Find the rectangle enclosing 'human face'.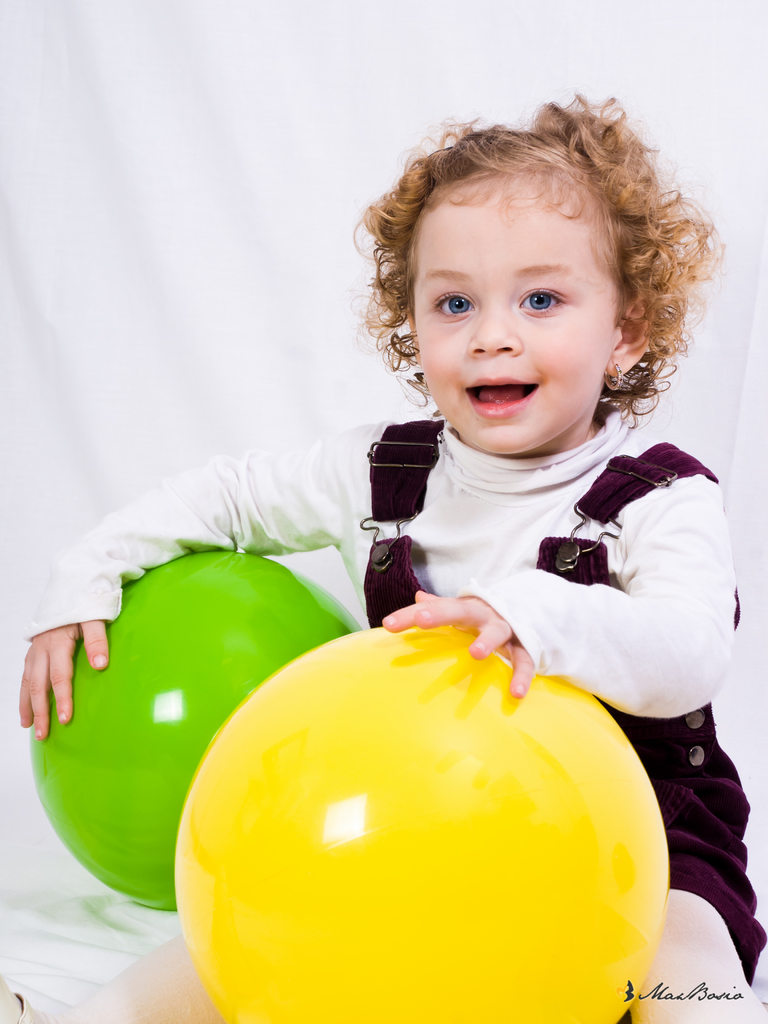
box(413, 182, 604, 454).
